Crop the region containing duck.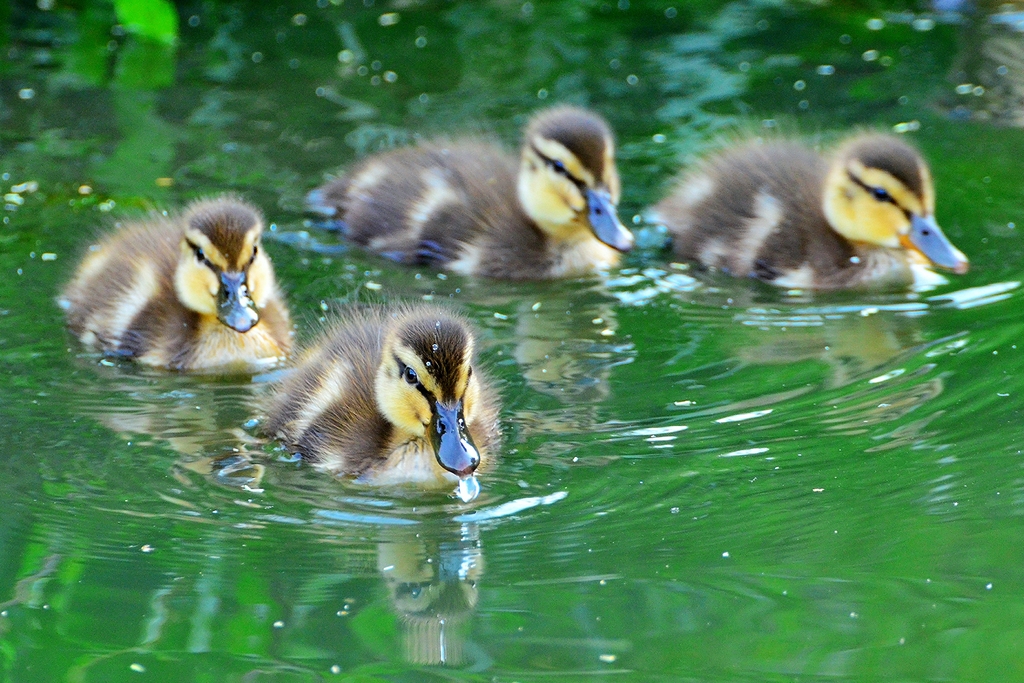
Crop region: box(316, 108, 643, 284).
